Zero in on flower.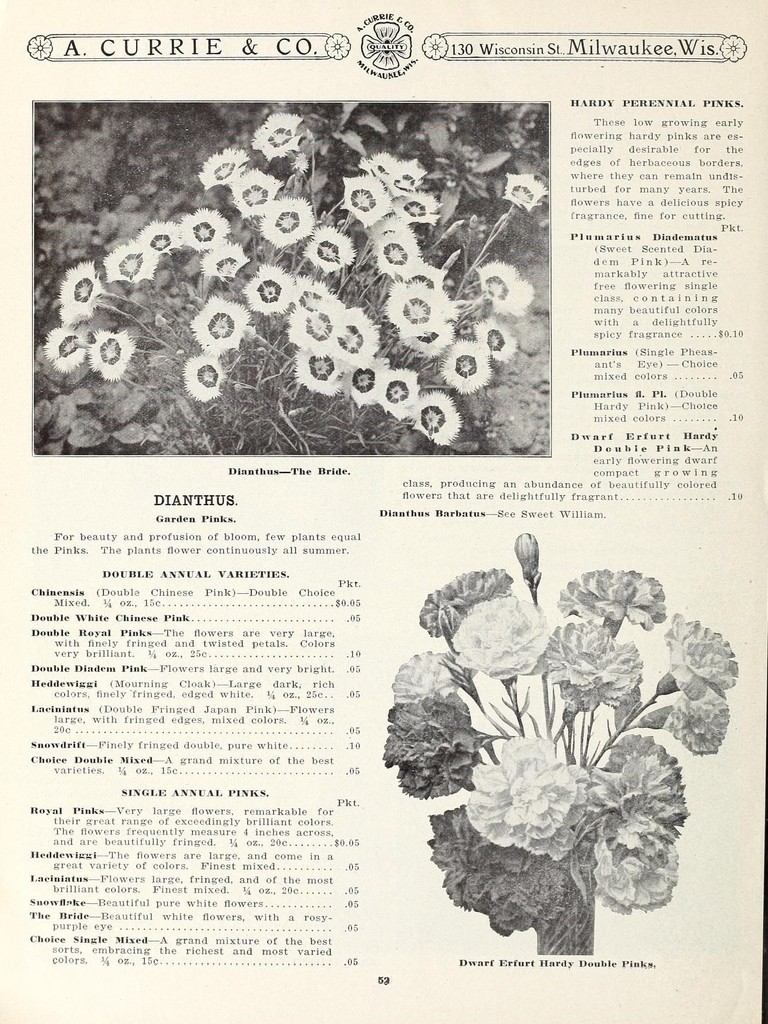
Zeroed in: box=[513, 528, 541, 582].
